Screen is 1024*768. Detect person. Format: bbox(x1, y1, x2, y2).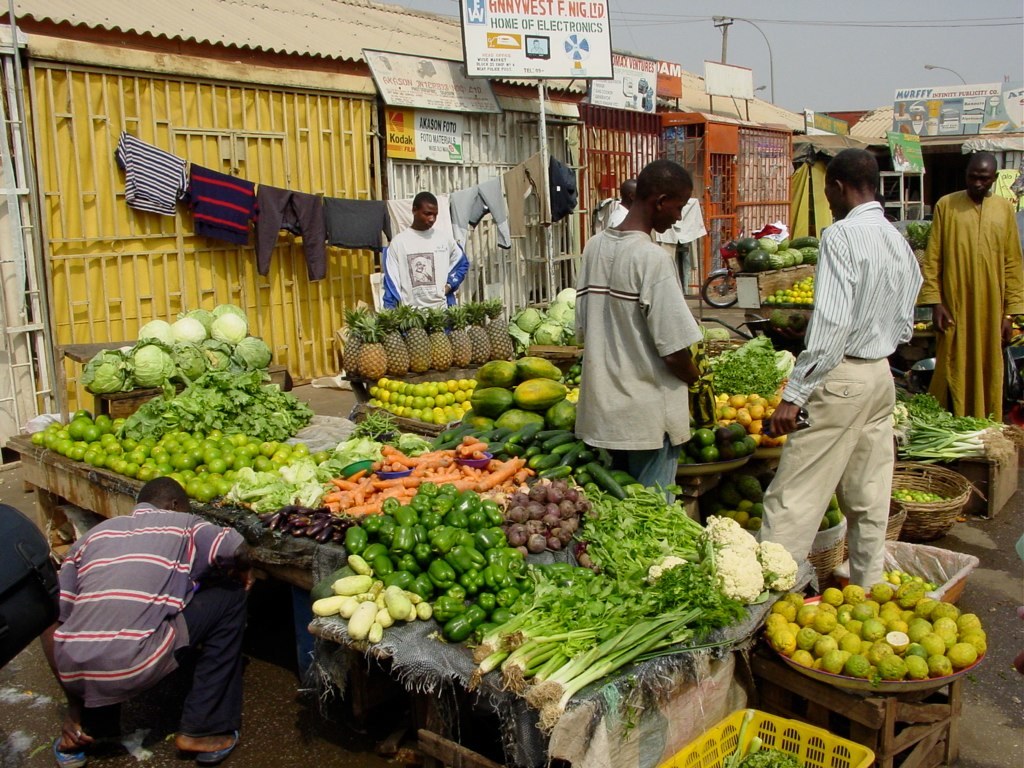
bbox(756, 150, 922, 598).
